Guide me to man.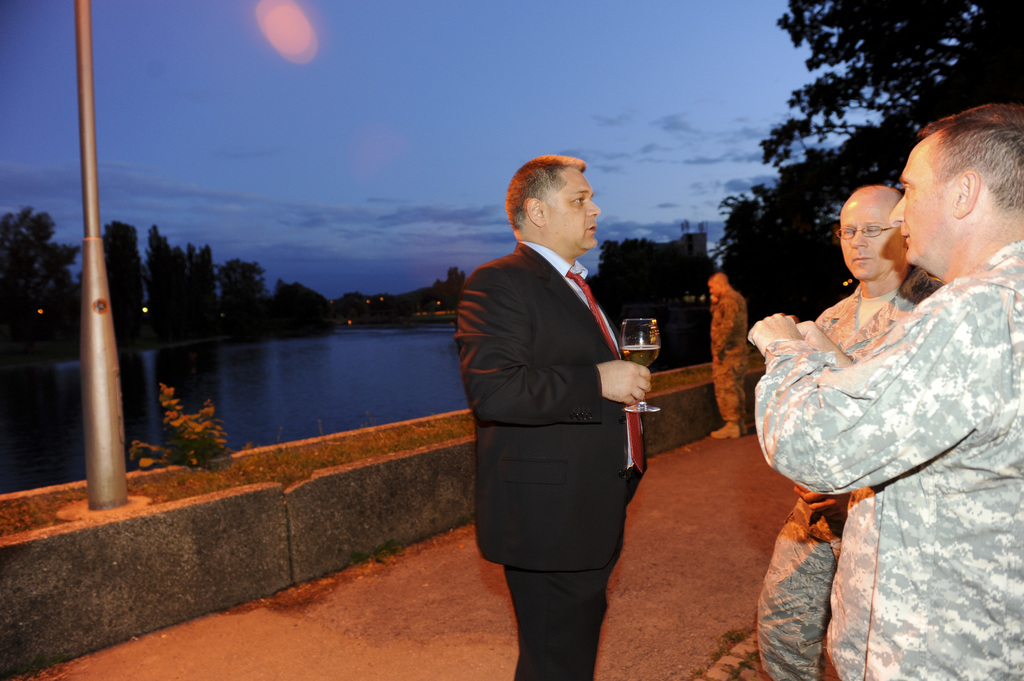
Guidance: [465,106,680,646].
